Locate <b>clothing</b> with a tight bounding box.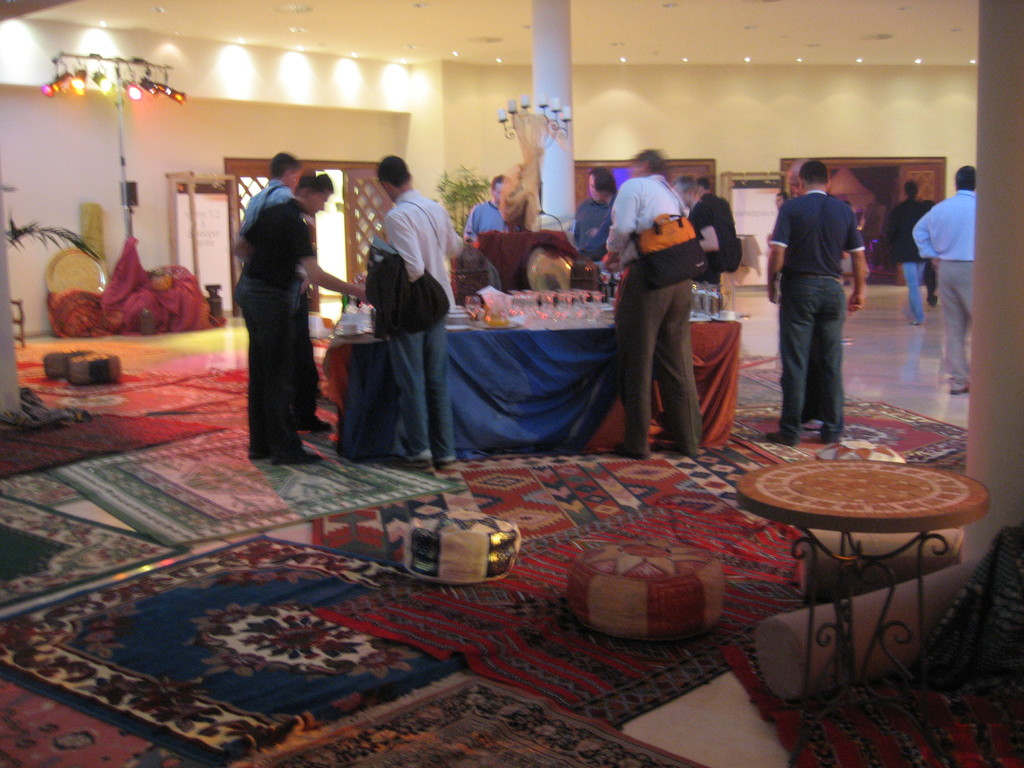
888,199,928,321.
